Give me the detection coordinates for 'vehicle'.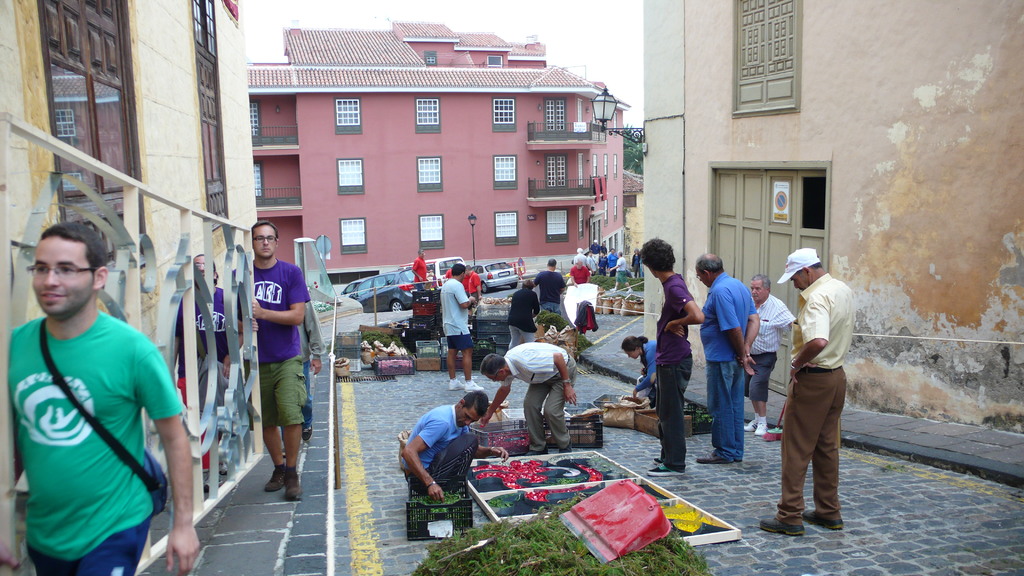
crop(467, 260, 515, 293).
